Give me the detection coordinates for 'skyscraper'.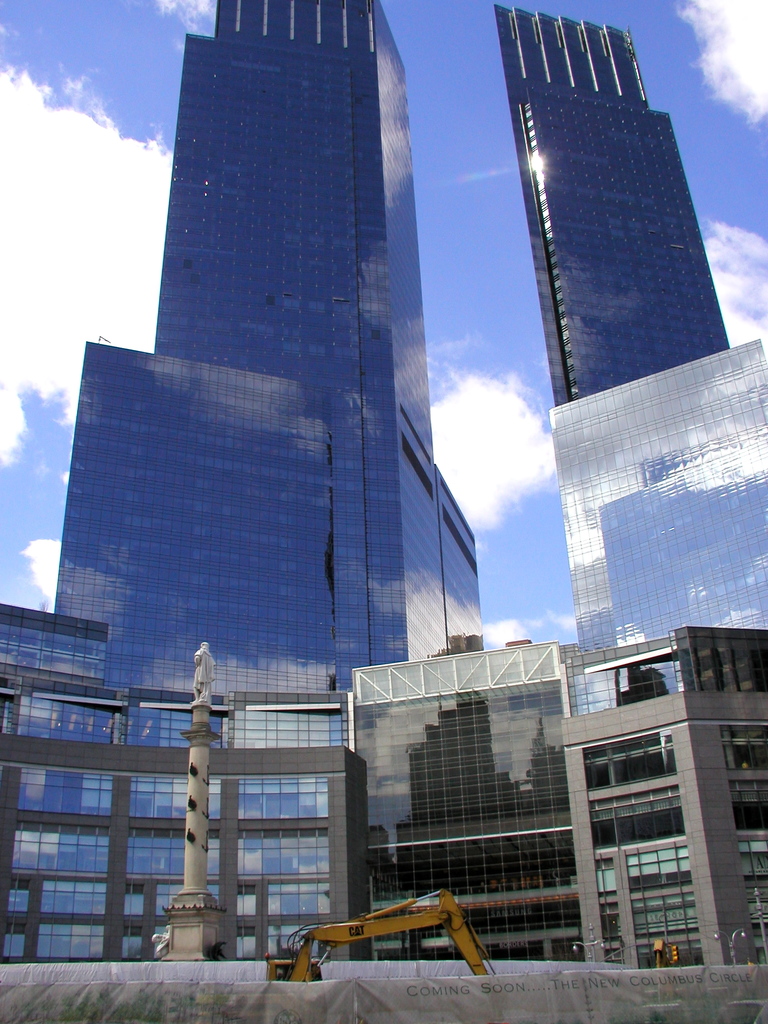
(x1=84, y1=13, x2=492, y2=831).
